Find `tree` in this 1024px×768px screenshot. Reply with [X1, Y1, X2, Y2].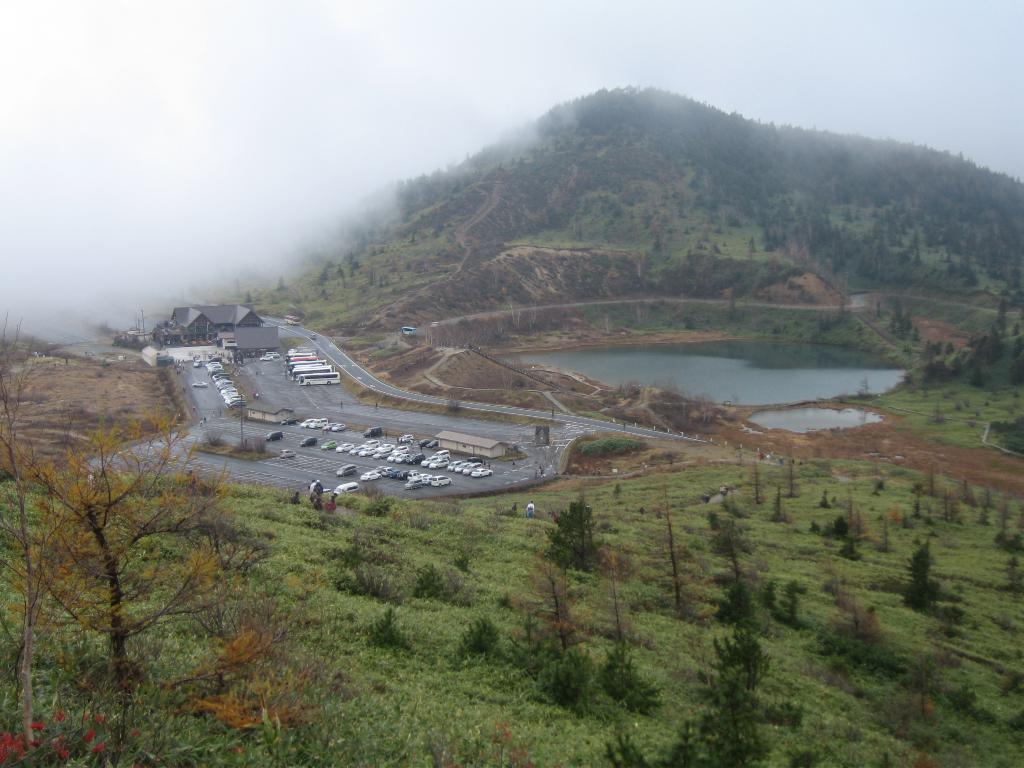
[903, 538, 944, 622].
